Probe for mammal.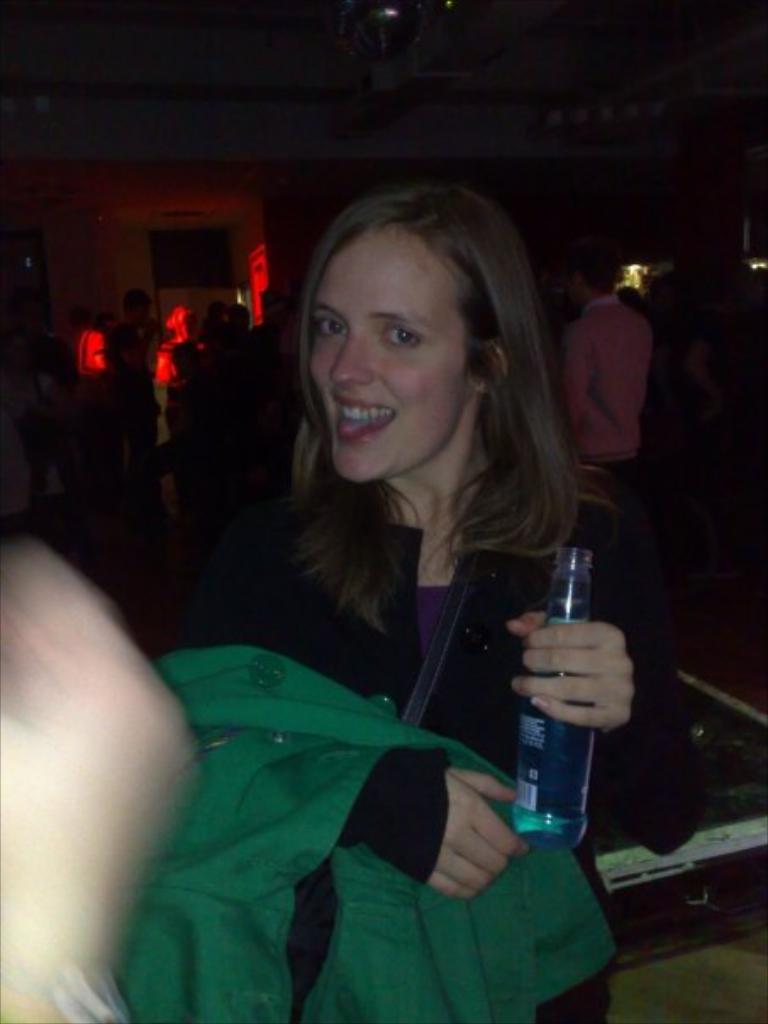
Probe result: l=183, t=176, r=634, b=900.
